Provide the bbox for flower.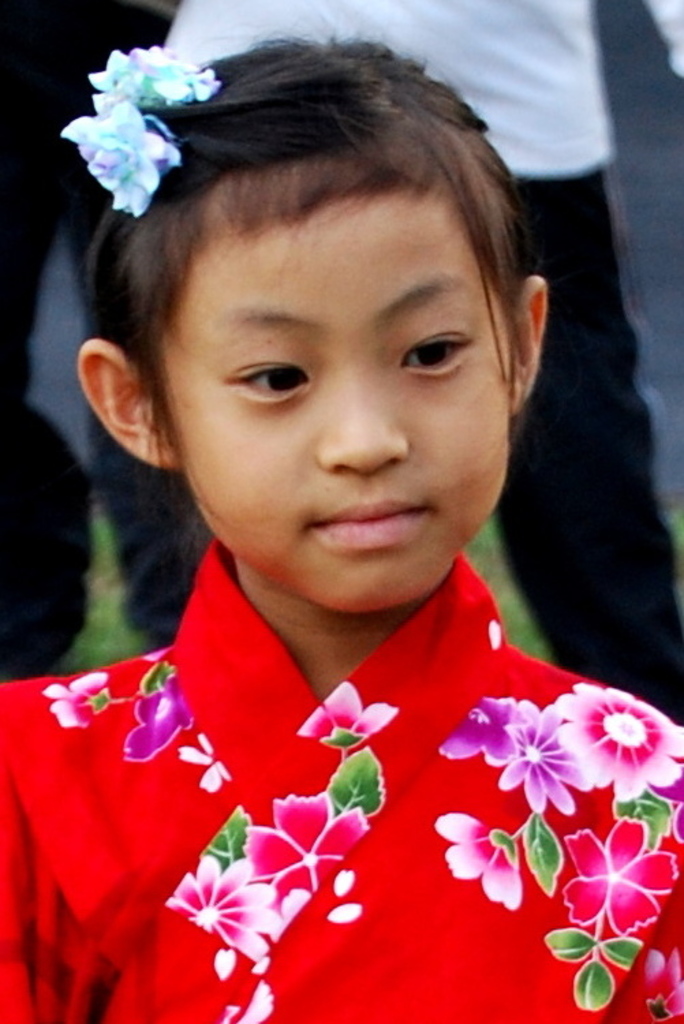
bbox=[434, 688, 531, 769].
